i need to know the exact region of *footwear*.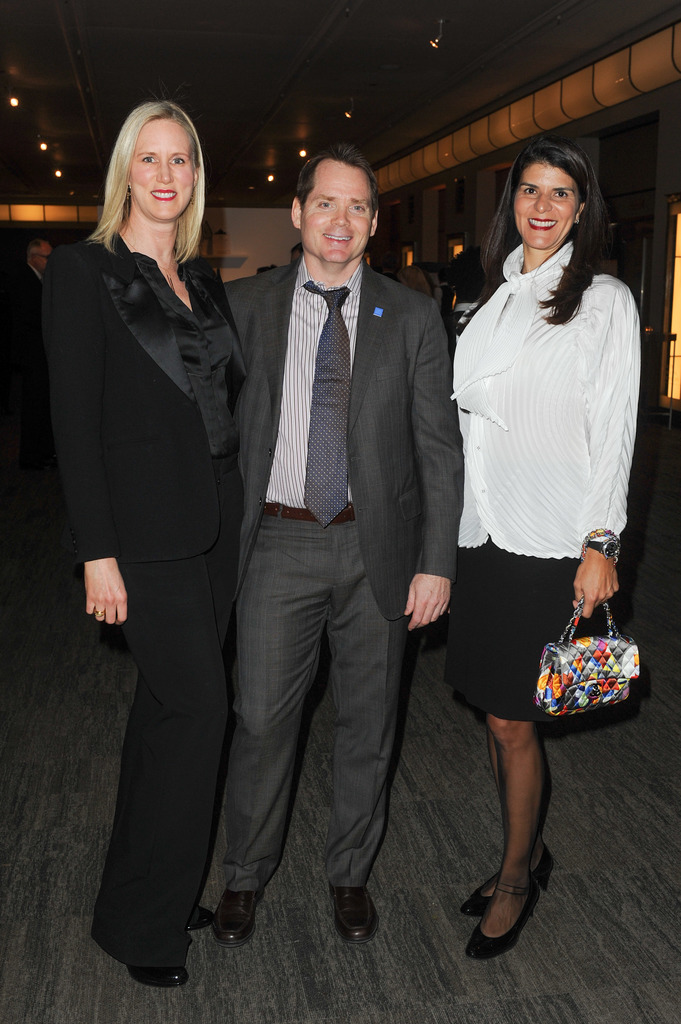
Region: <region>472, 859, 555, 958</region>.
